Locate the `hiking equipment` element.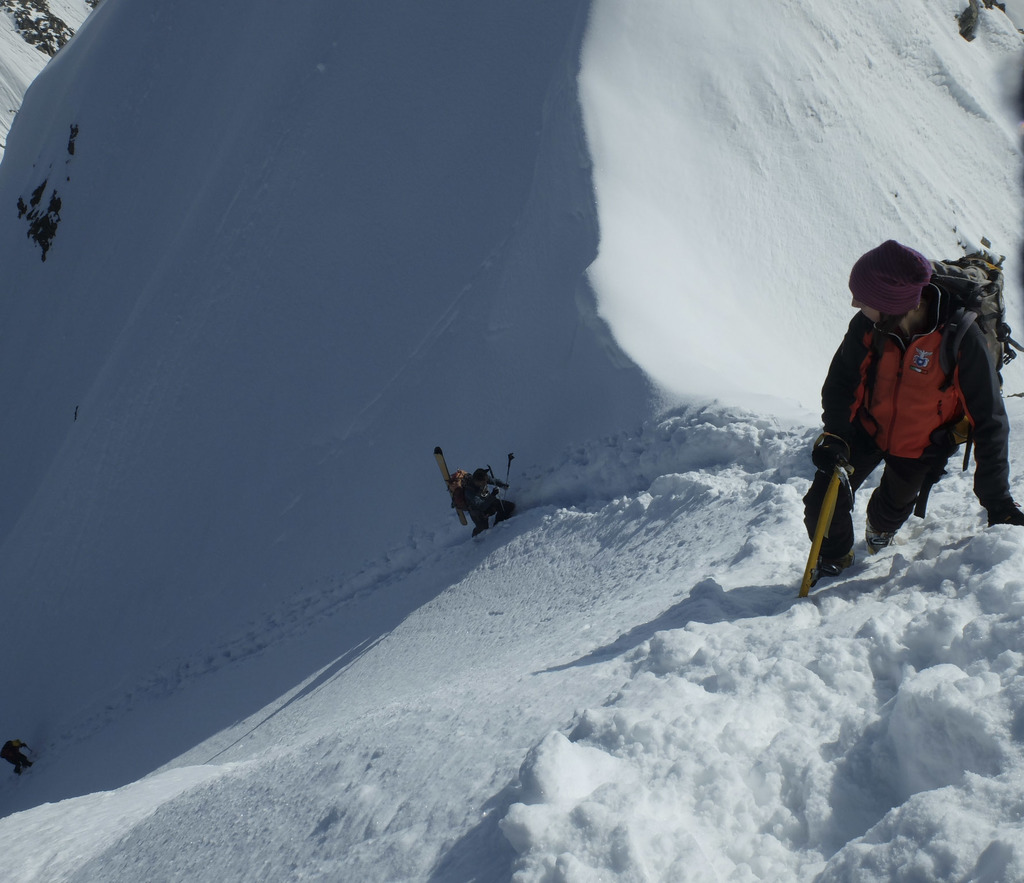
Element bbox: Rect(449, 467, 471, 511).
